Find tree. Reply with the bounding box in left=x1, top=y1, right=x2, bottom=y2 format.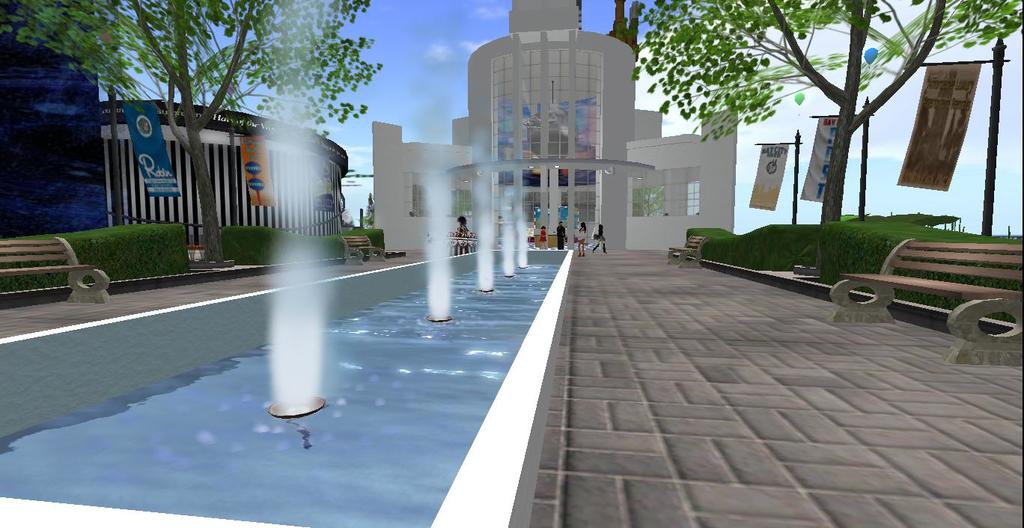
left=0, top=0, right=391, bottom=266.
